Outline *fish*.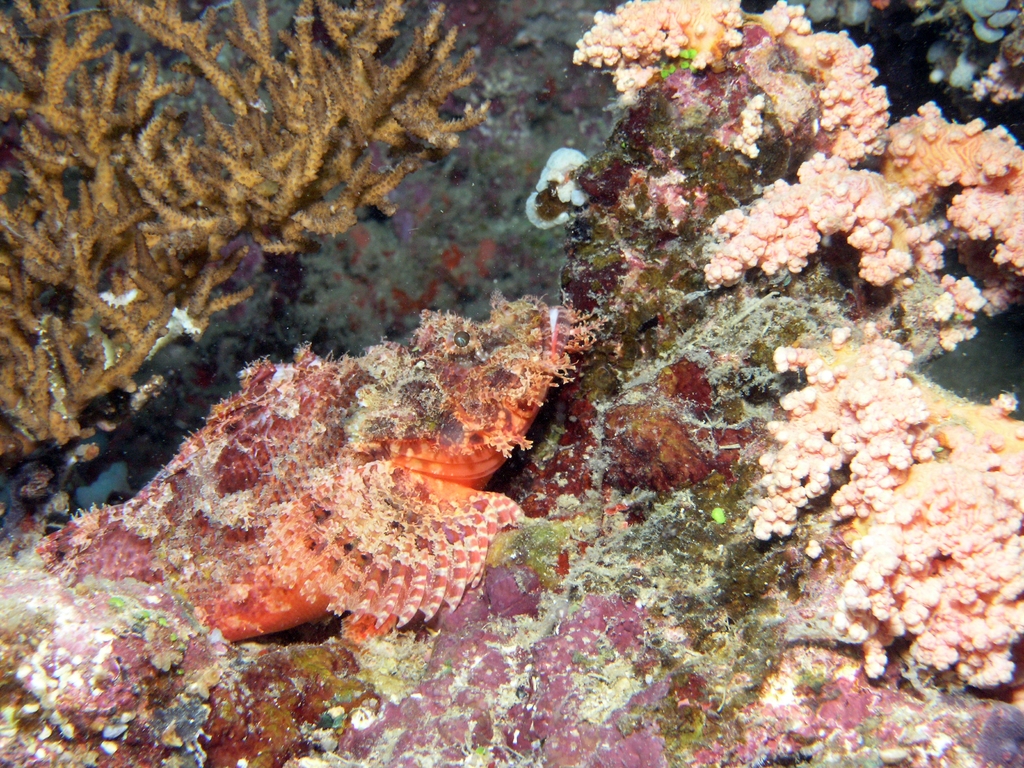
Outline: (x1=0, y1=303, x2=591, y2=641).
